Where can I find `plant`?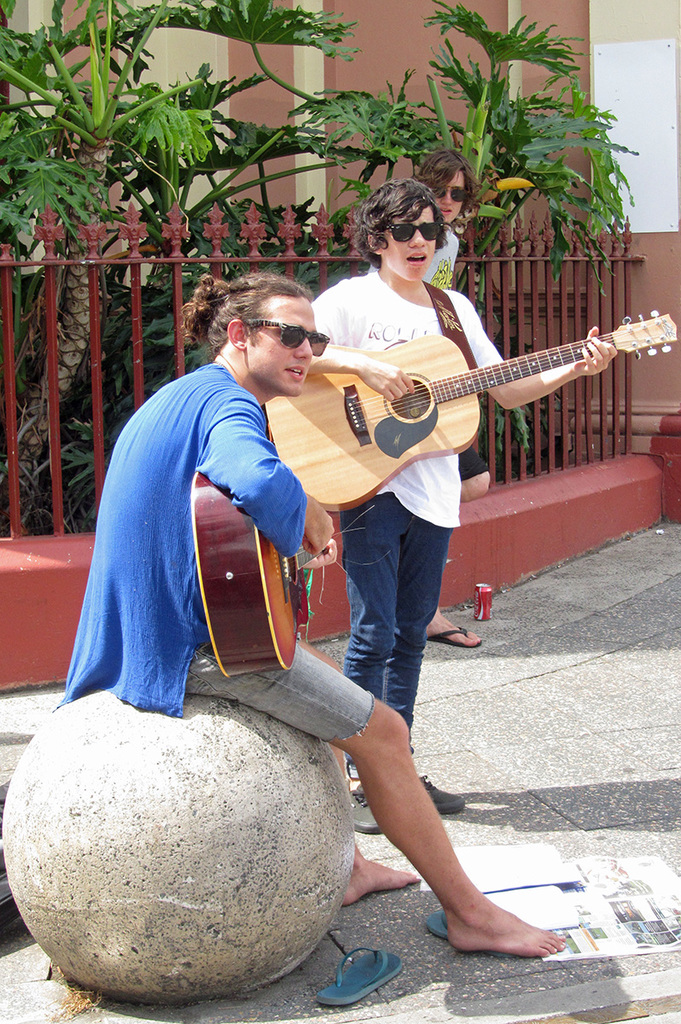
You can find it at (0,0,633,538).
